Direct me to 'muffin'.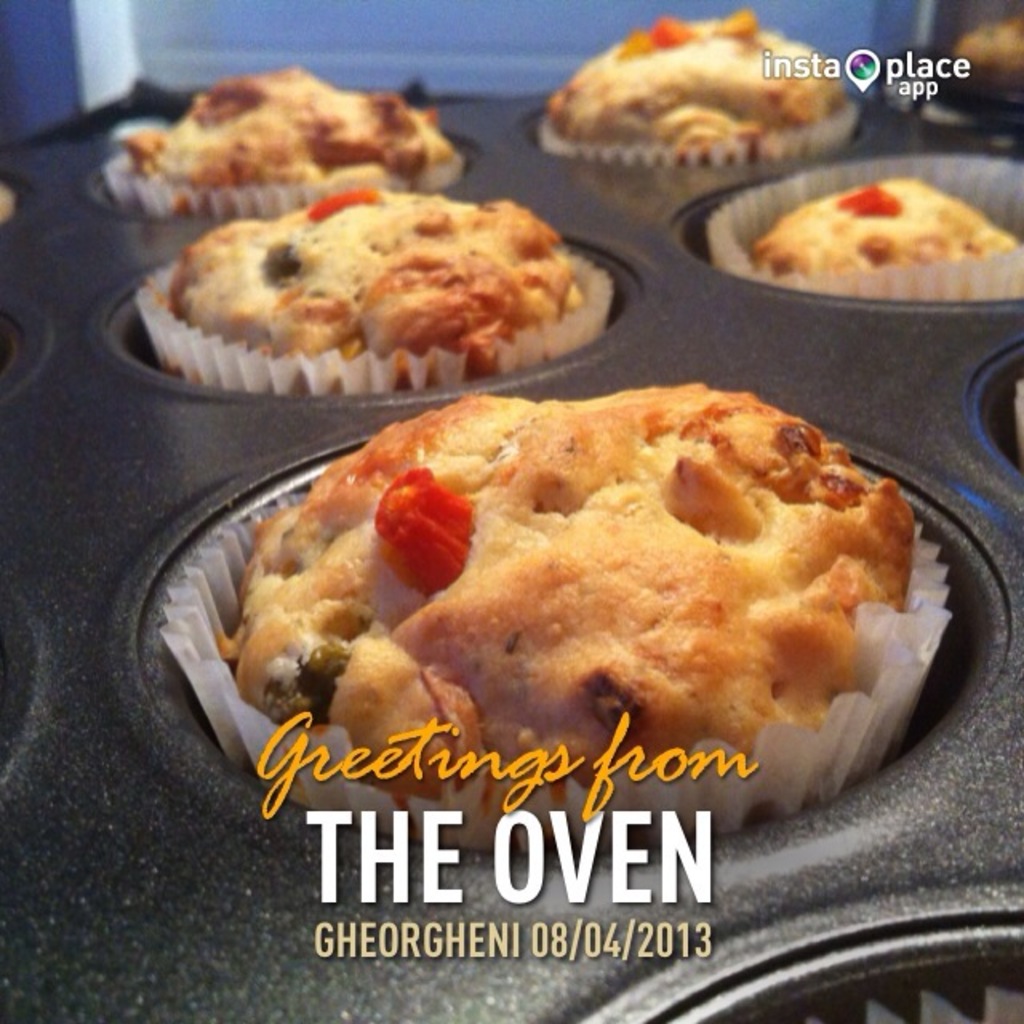
Direction: select_region(704, 149, 1022, 302).
